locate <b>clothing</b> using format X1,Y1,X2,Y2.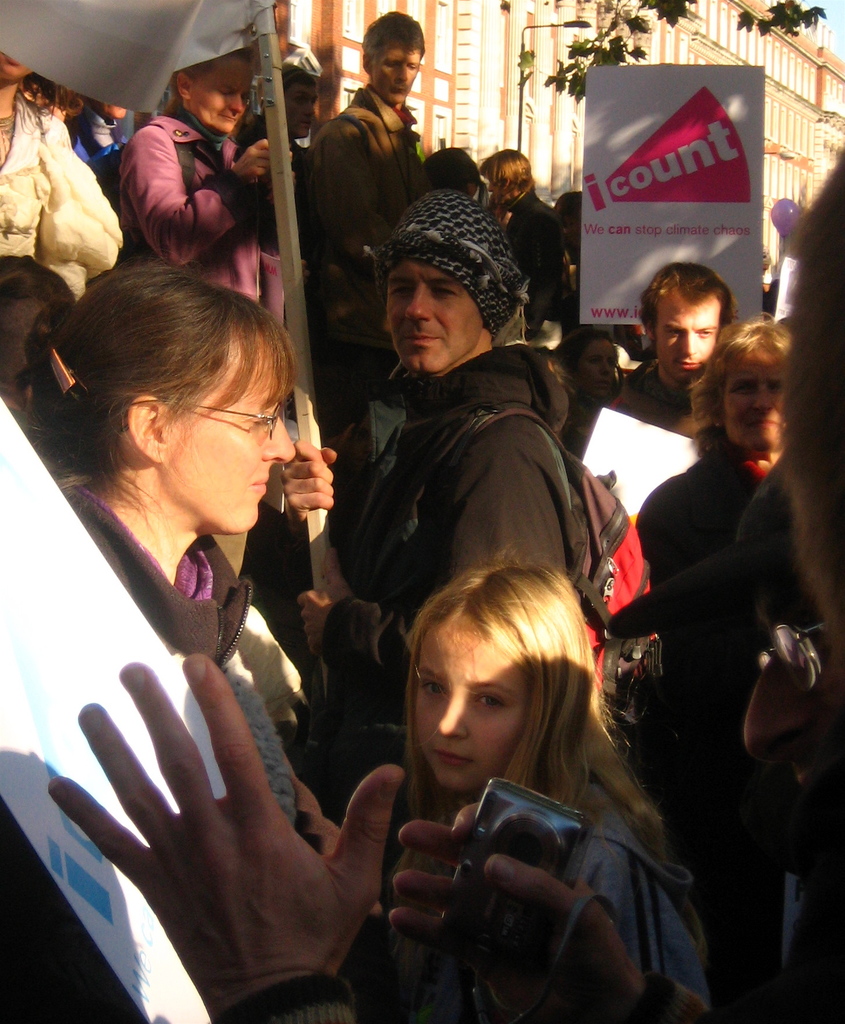
636,456,831,1023.
